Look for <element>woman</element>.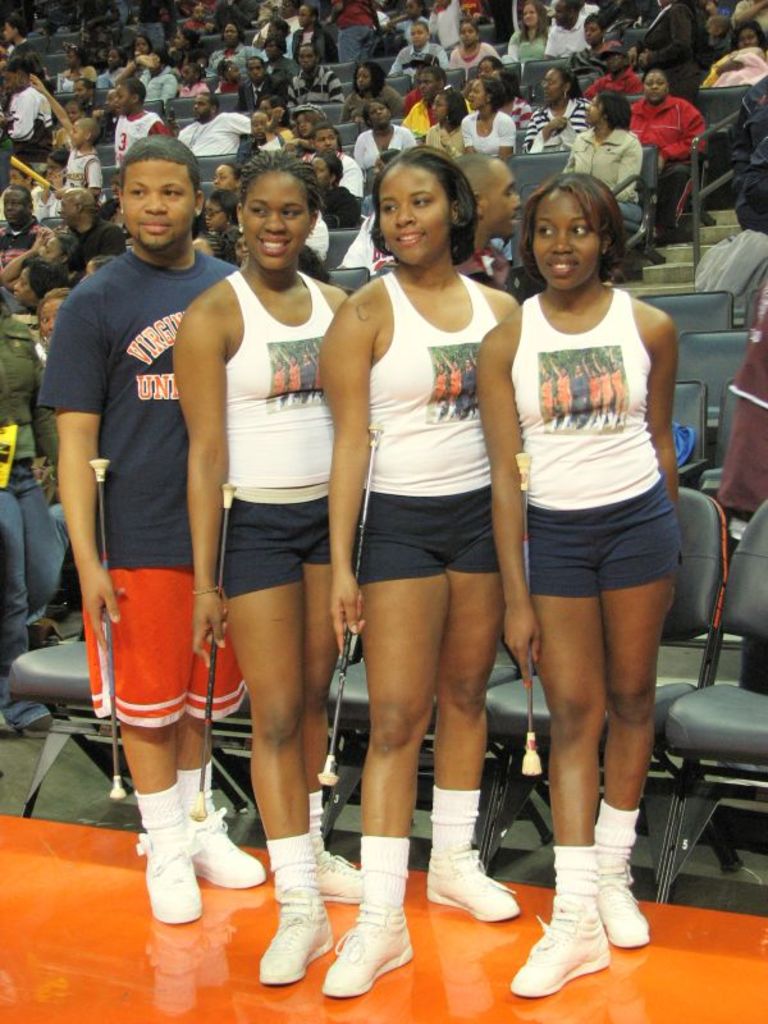
Found: (x1=447, y1=17, x2=502, y2=76).
